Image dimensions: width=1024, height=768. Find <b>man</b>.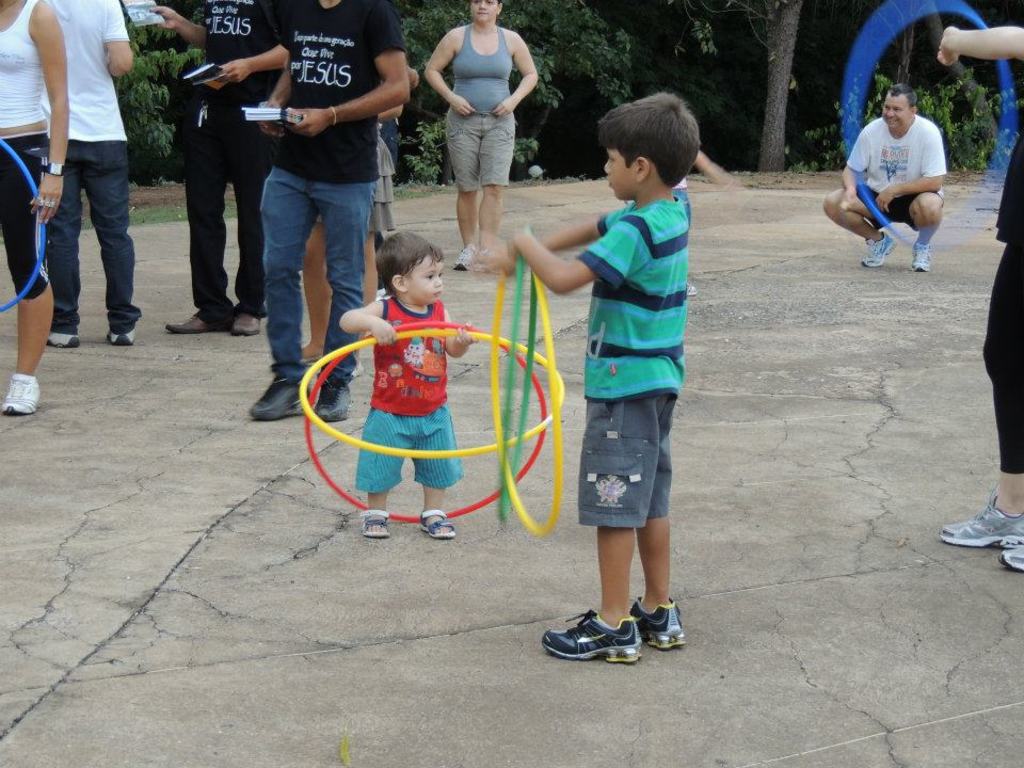
left=150, top=0, right=279, bottom=336.
